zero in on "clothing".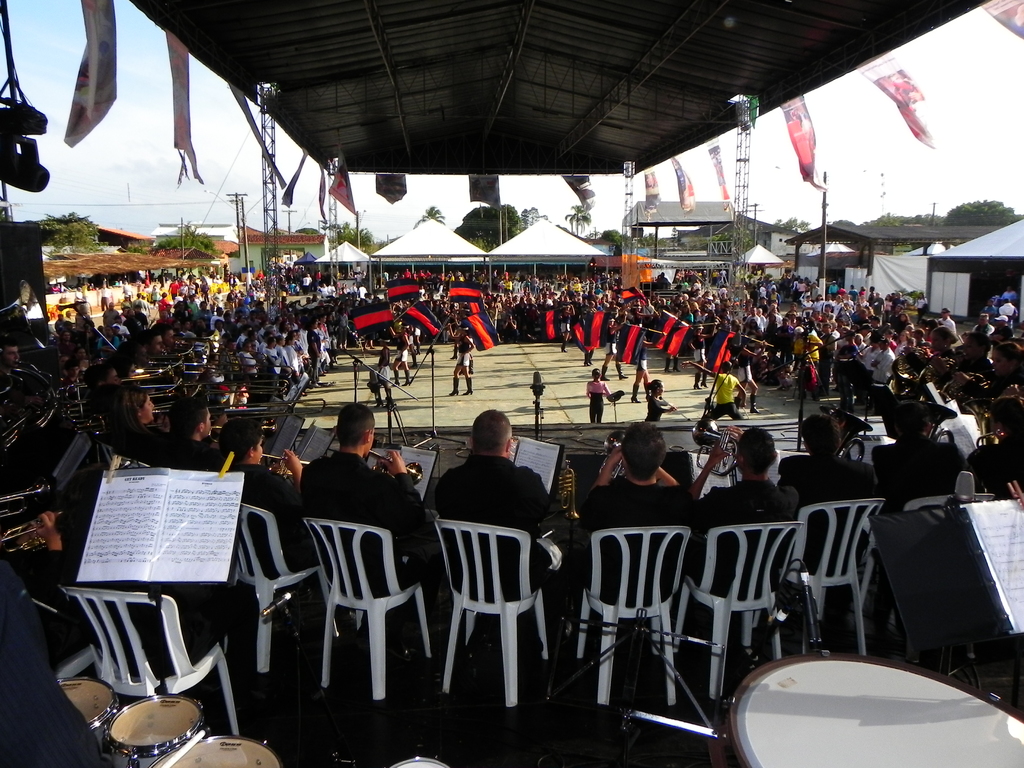
Zeroed in: (760, 441, 889, 590).
